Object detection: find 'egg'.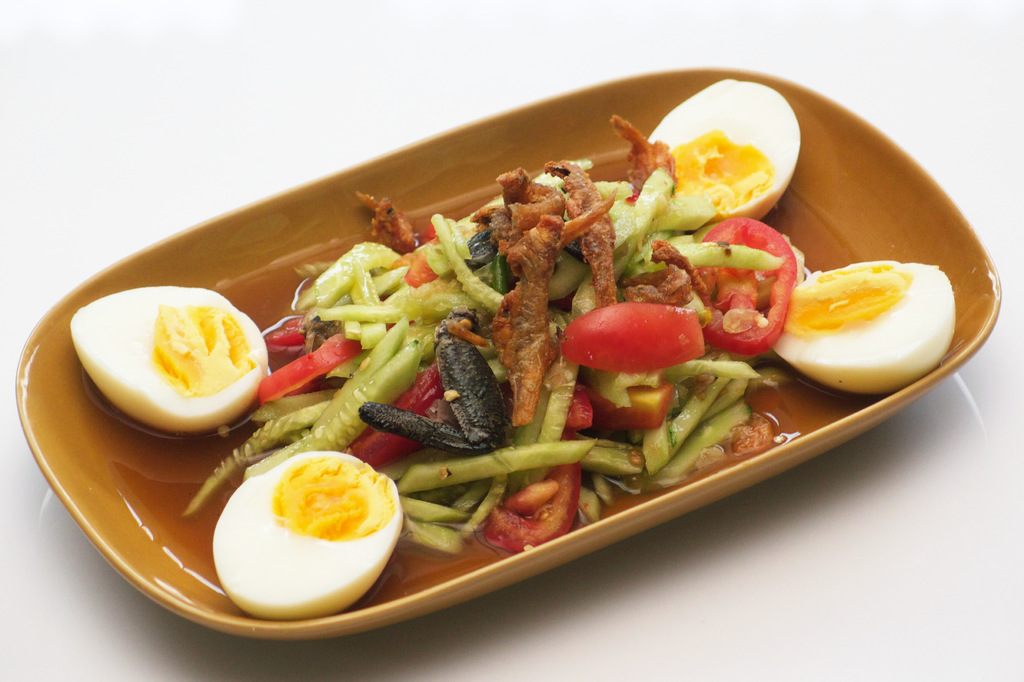
(left=771, top=265, right=955, bottom=398).
